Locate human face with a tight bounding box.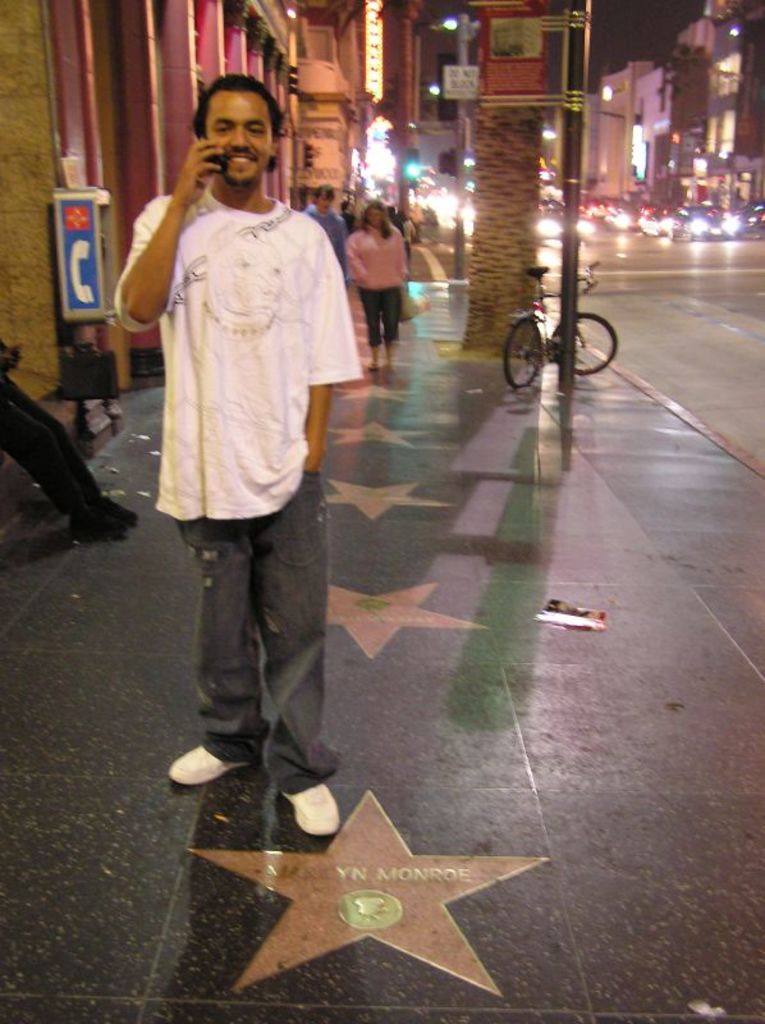
(206,83,279,188).
